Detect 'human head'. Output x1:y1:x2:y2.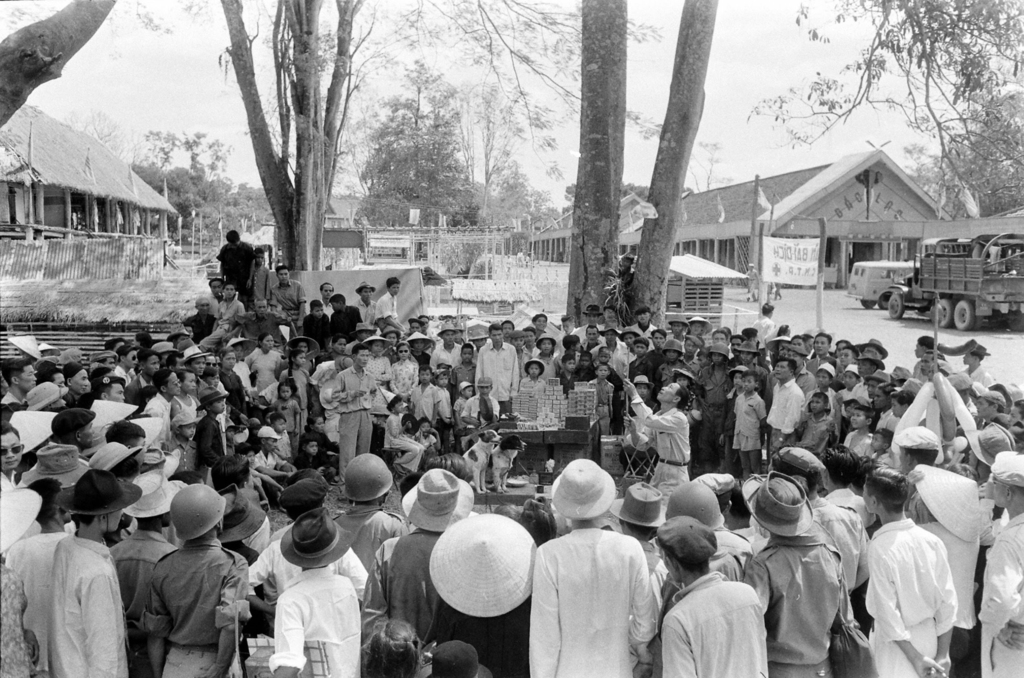
416:639:491:677.
